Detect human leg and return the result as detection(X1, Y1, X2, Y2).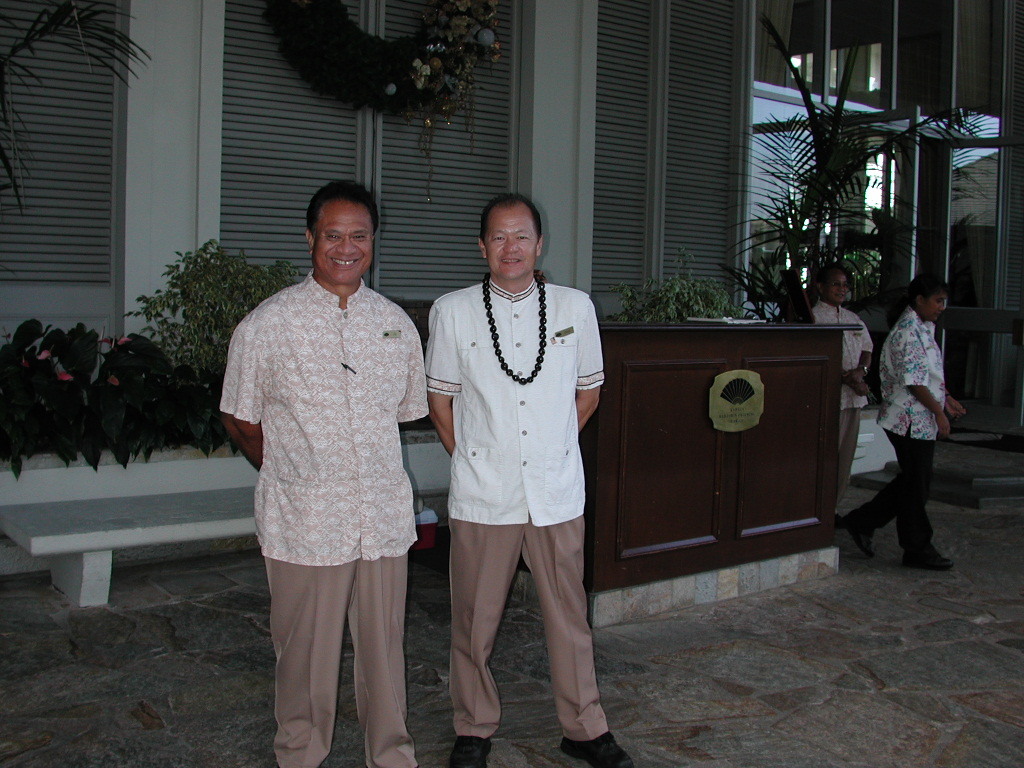
detection(836, 390, 860, 513).
